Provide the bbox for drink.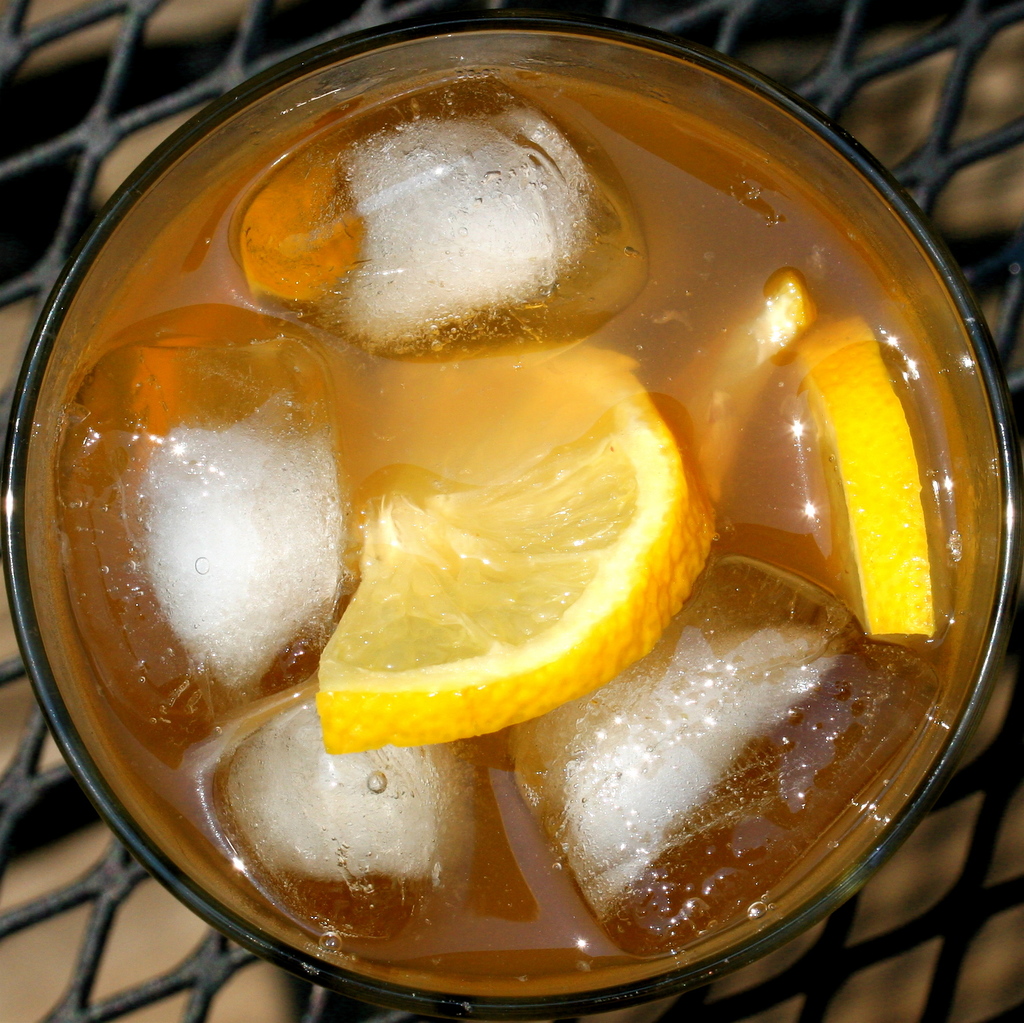
20 56 929 951.
